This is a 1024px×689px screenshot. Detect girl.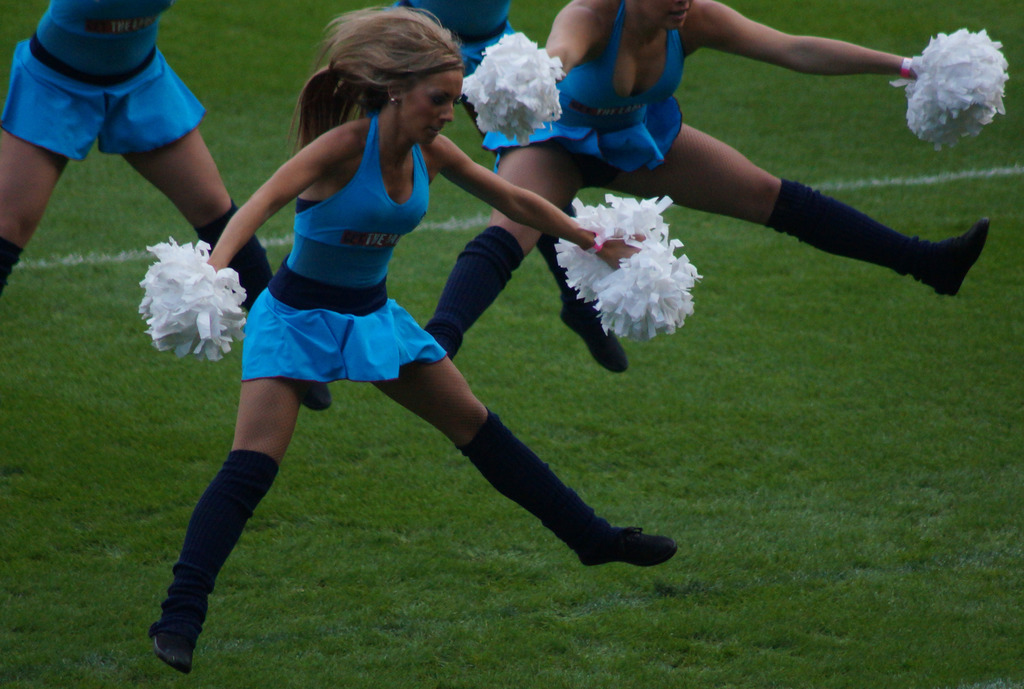
select_region(146, 0, 680, 684).
